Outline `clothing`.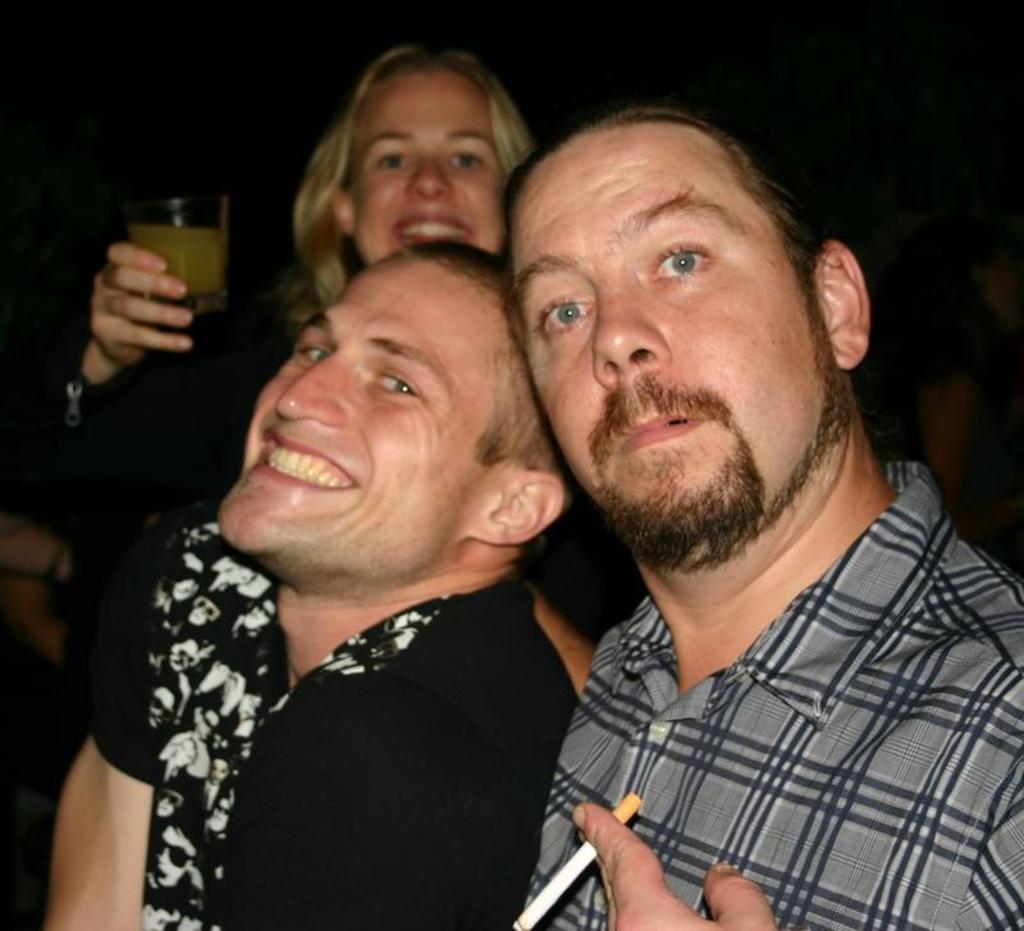
Outline: pyautogui.locateOnScreen(64, 307, 305, 704).
